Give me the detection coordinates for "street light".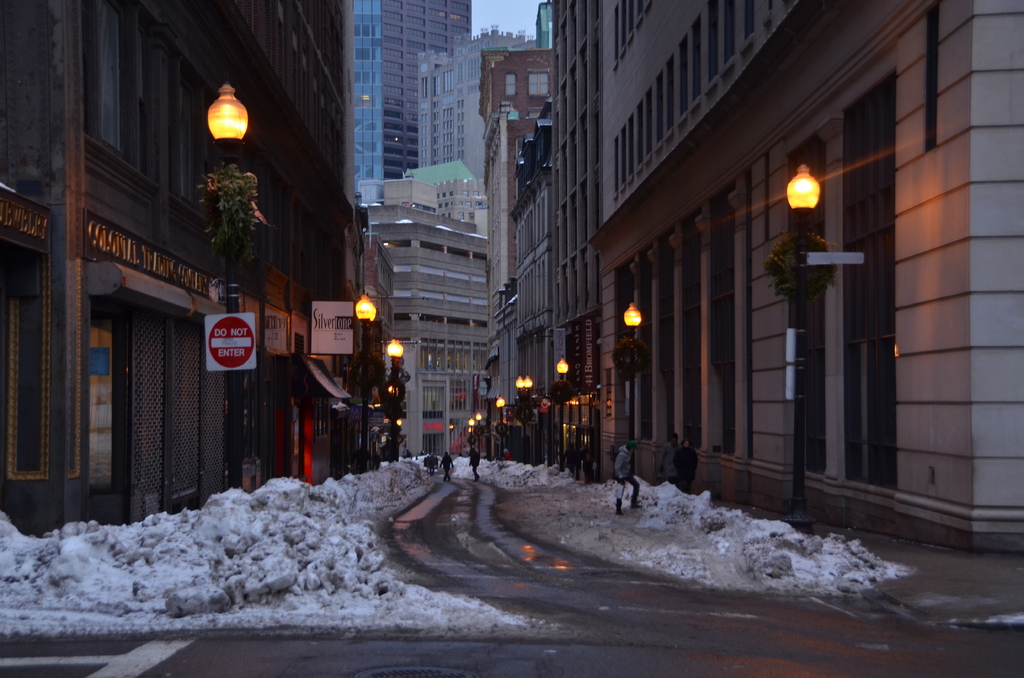
[left=465, top=426, right=476, bottom=445].
